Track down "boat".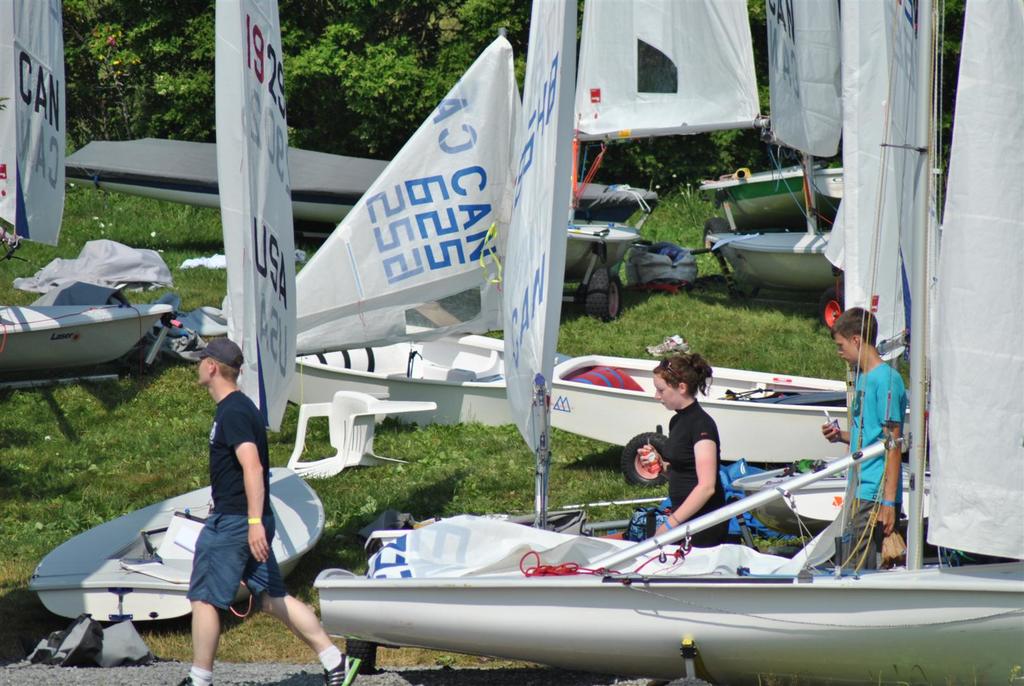
Tracked to <region>729, 0, 986, 543</region>.
